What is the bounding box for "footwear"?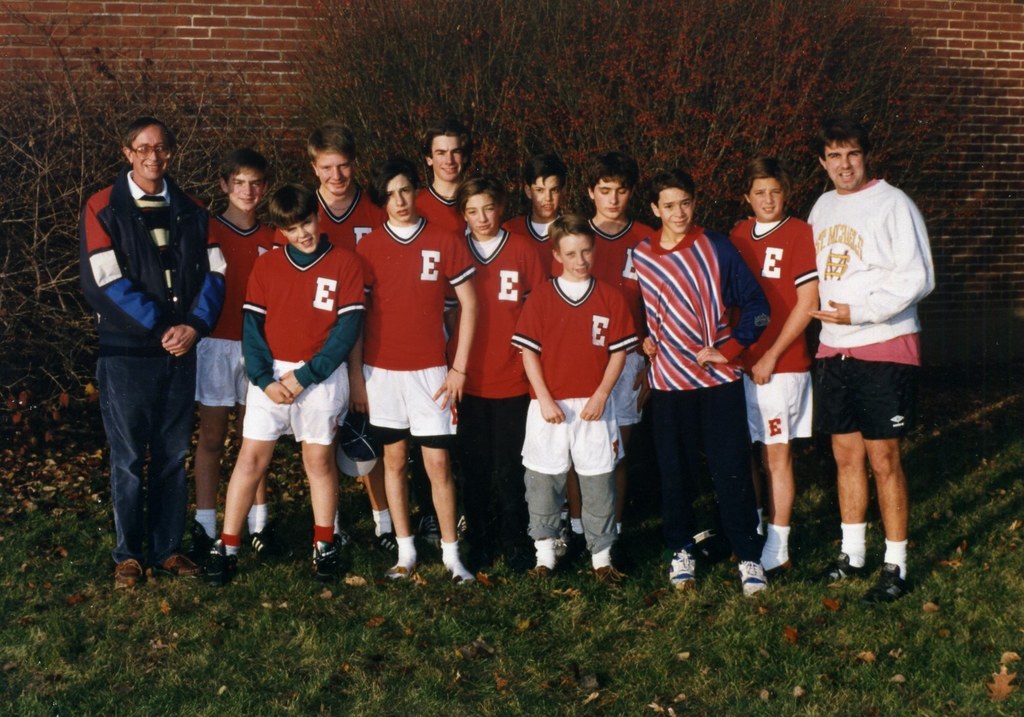
select_region(367, 533, 403, 556).
